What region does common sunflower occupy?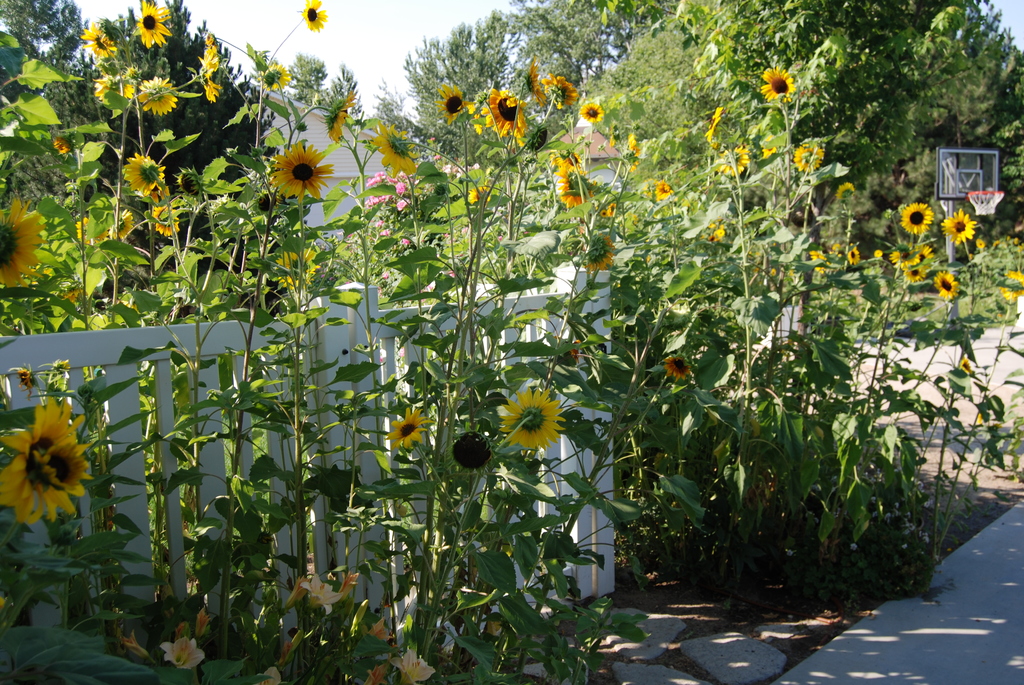
region(500, 386, 564, 457).
